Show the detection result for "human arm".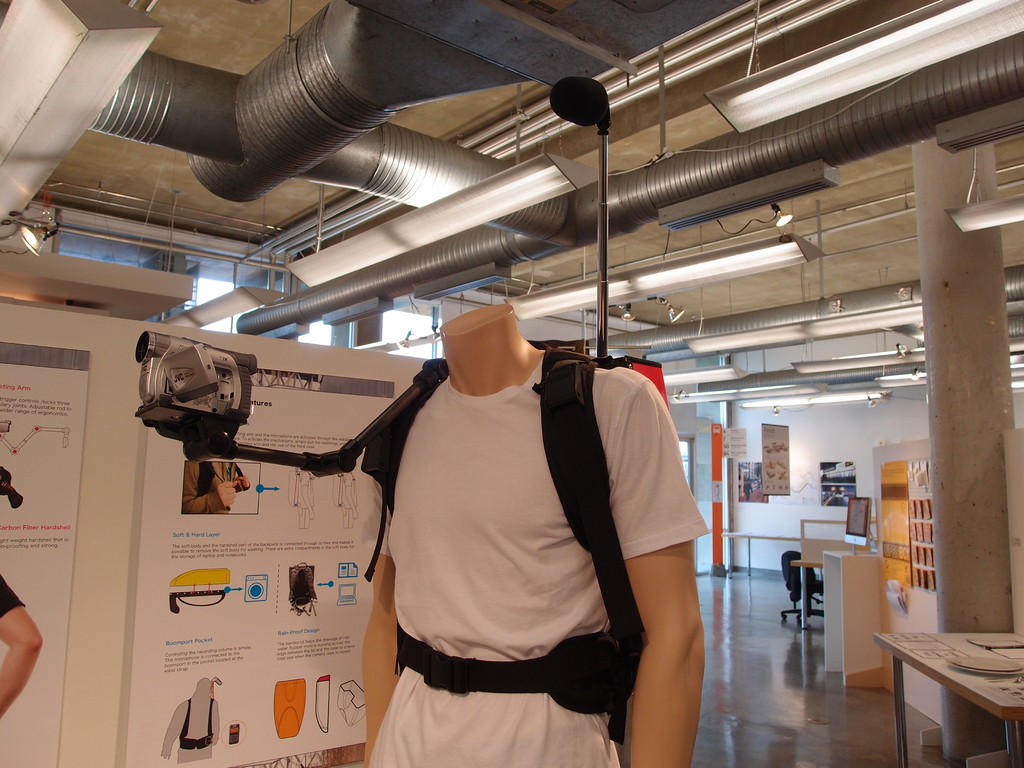
box=[301, 476, 319, 521].
